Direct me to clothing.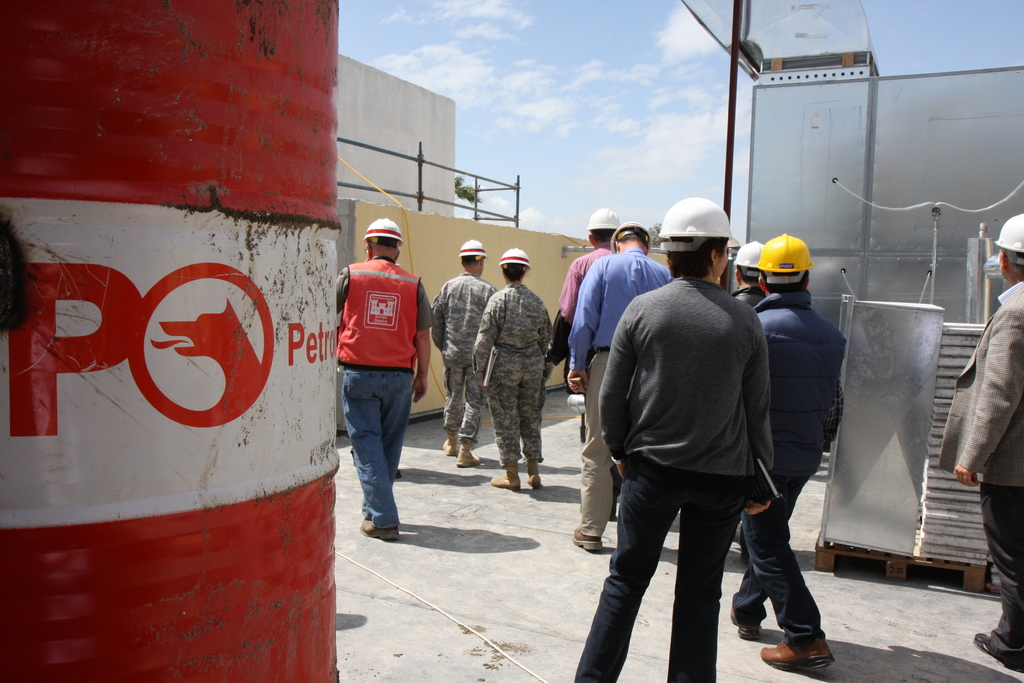
Direction: crop(940, 278, 1023, 655).
